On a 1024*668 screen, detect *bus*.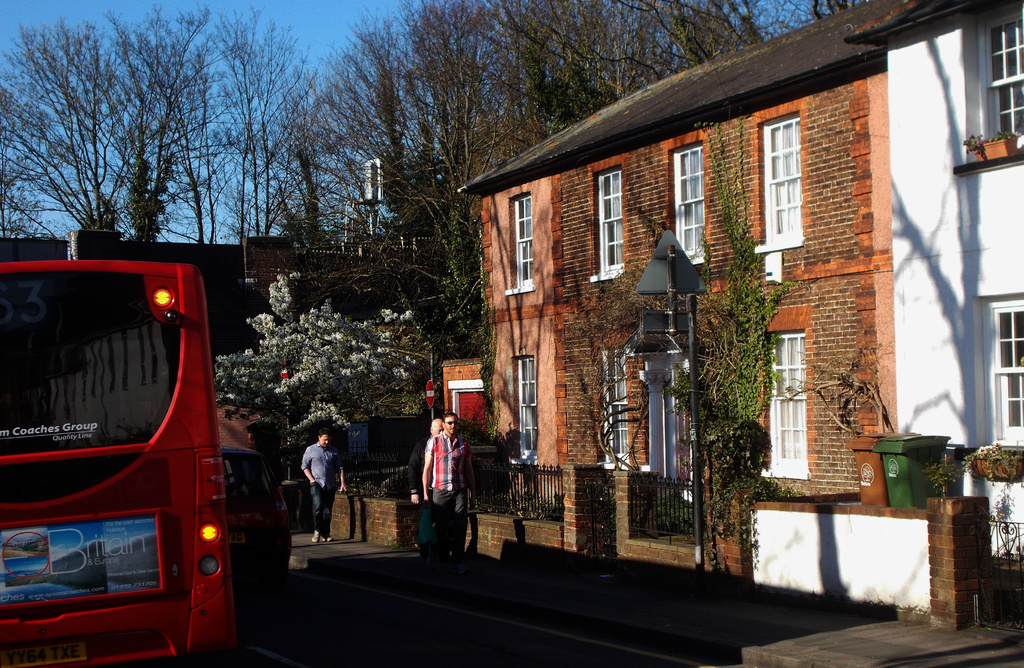
(0,255,230,667).
